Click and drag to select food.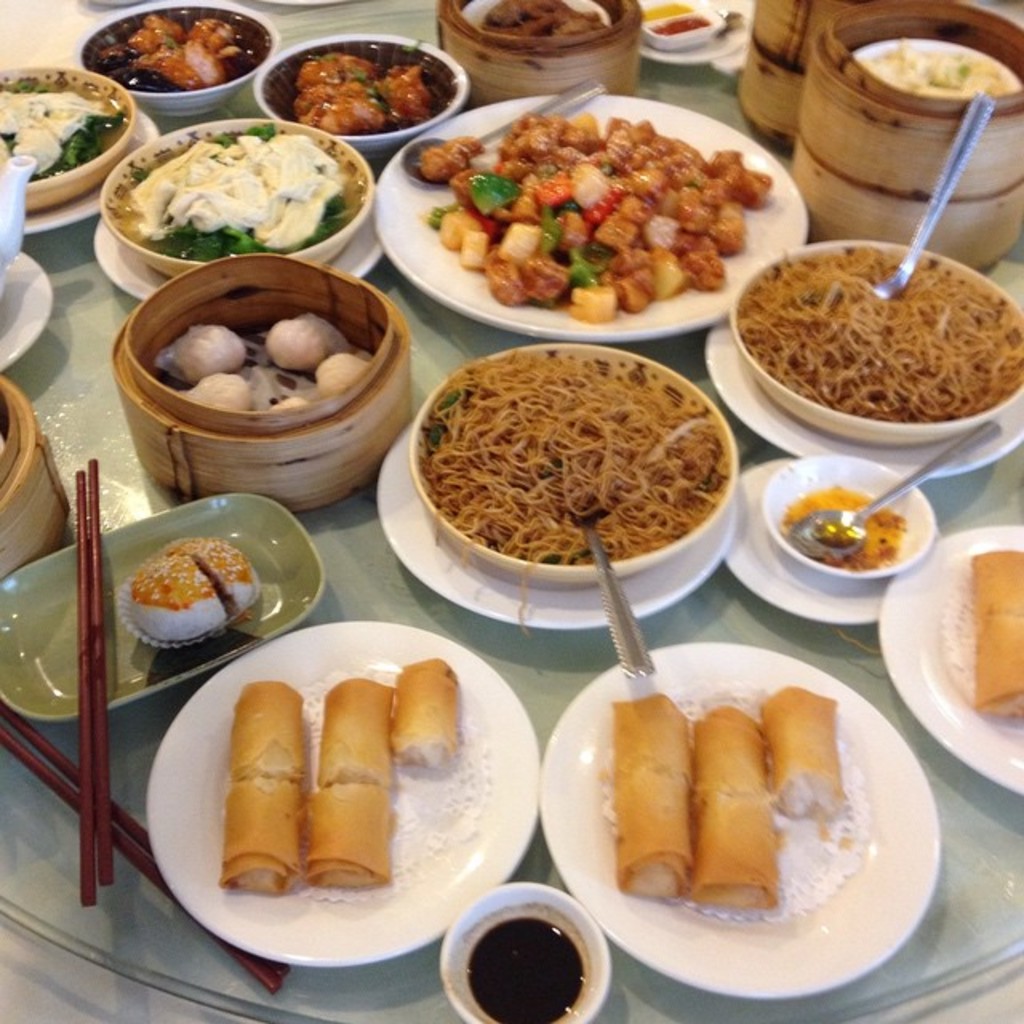
Selection: crop(0, 83, 128, 178).
